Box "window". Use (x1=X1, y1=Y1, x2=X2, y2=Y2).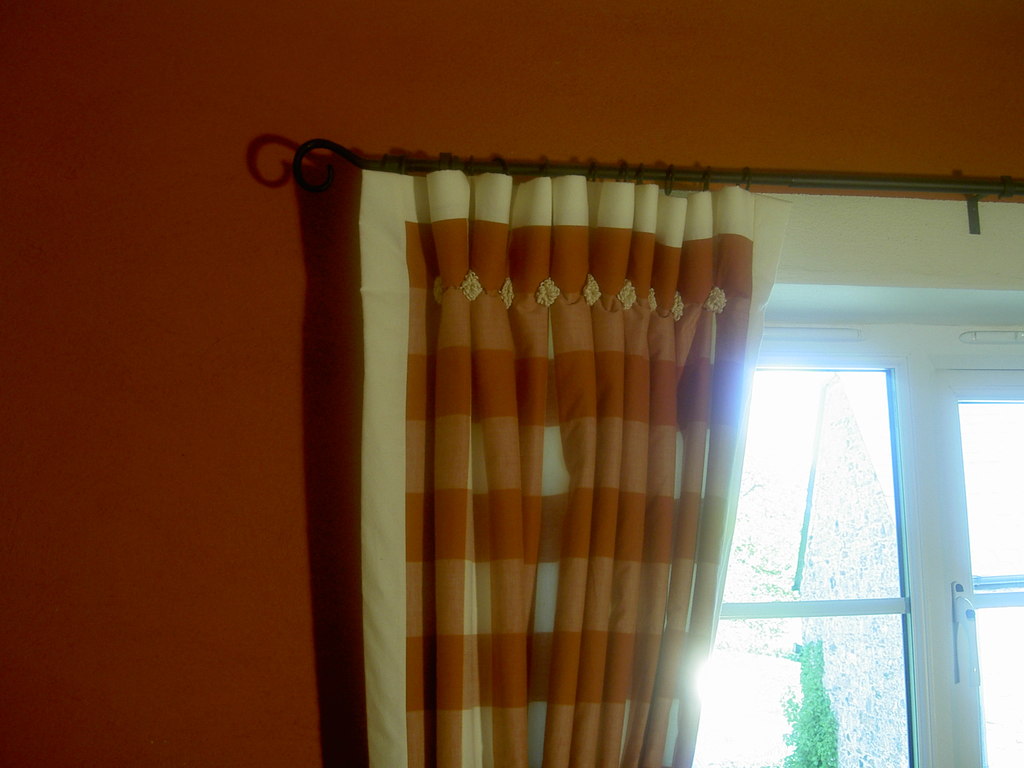
(x1=316, y1=192, x2=1023, y2=767).
